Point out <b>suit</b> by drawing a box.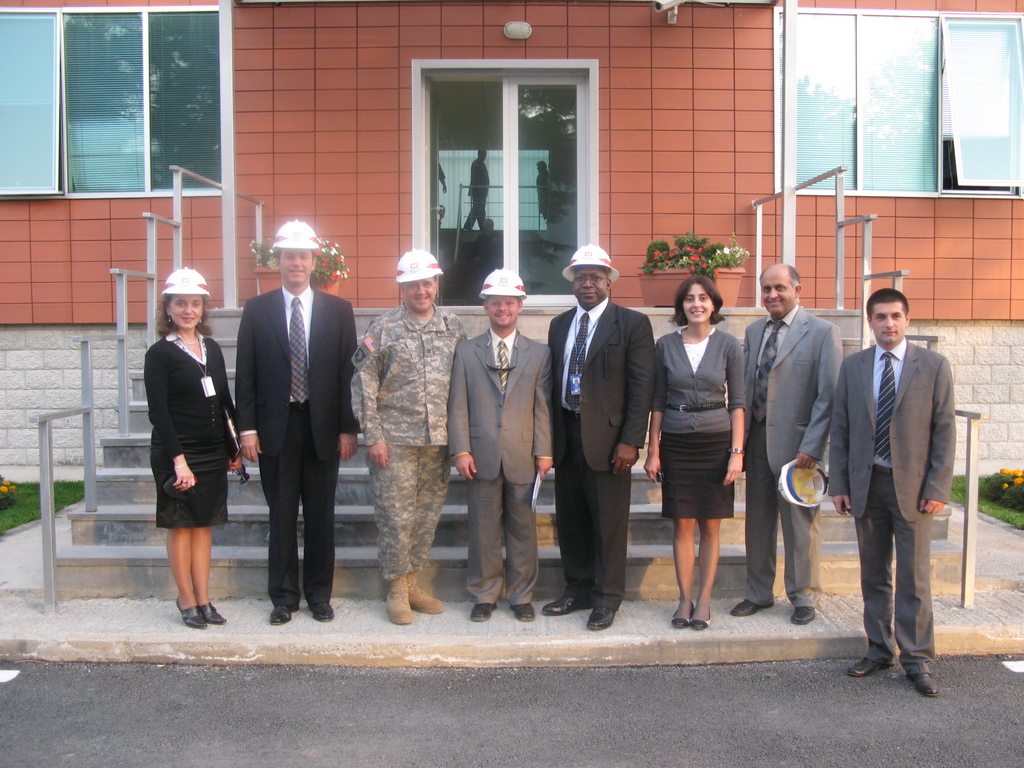
[444, 325, 554, 603].
